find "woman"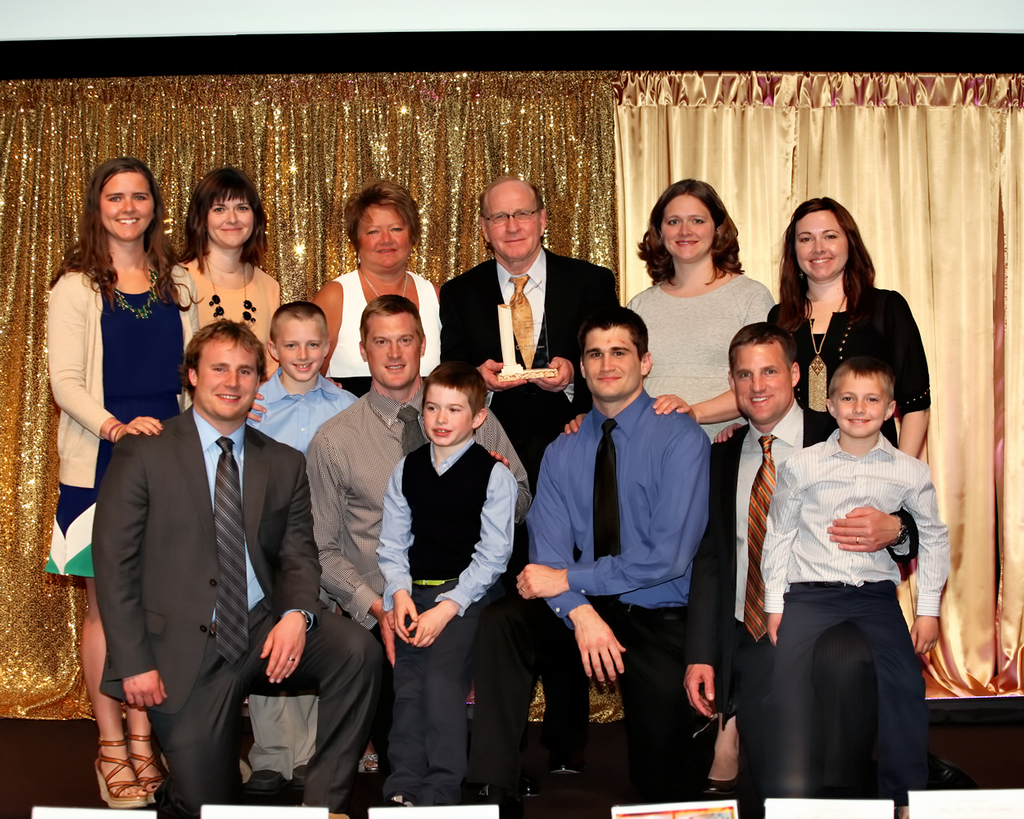
(47,166,227,799)
